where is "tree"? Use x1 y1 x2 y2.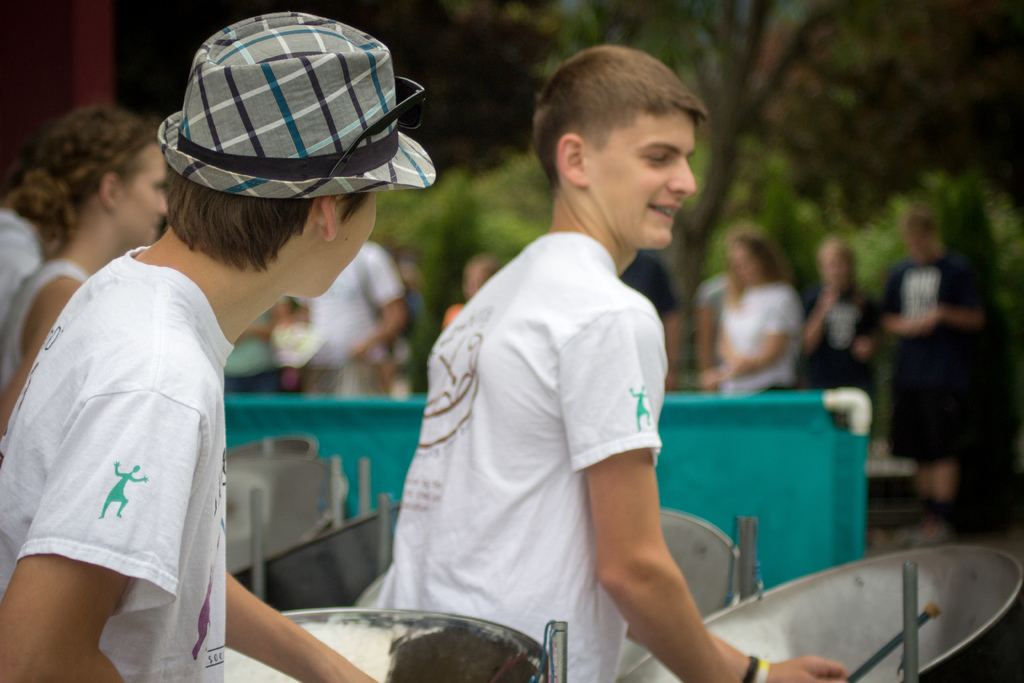
459 0 1023 298.
